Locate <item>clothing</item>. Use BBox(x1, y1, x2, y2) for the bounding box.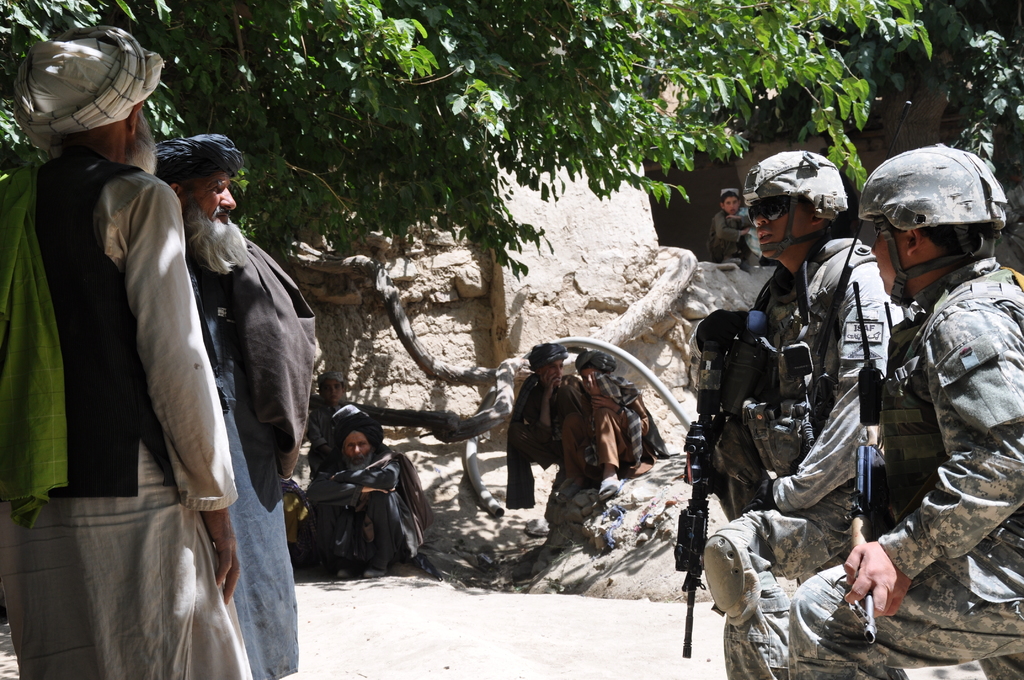
BBox(173, 220, 319, 679).
